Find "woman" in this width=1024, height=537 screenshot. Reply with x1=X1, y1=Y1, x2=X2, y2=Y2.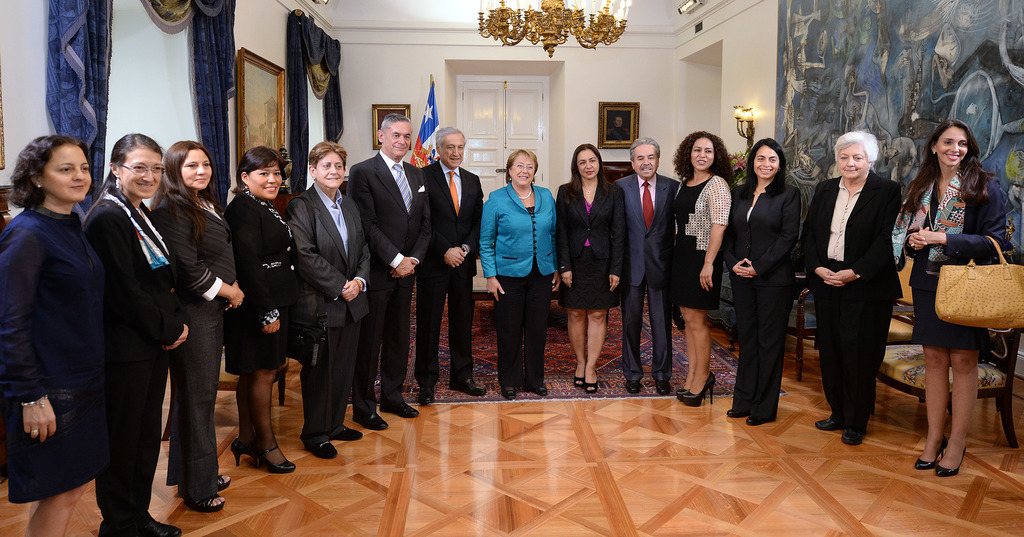
x1=0, y1=131, x2=109, y2=536.
